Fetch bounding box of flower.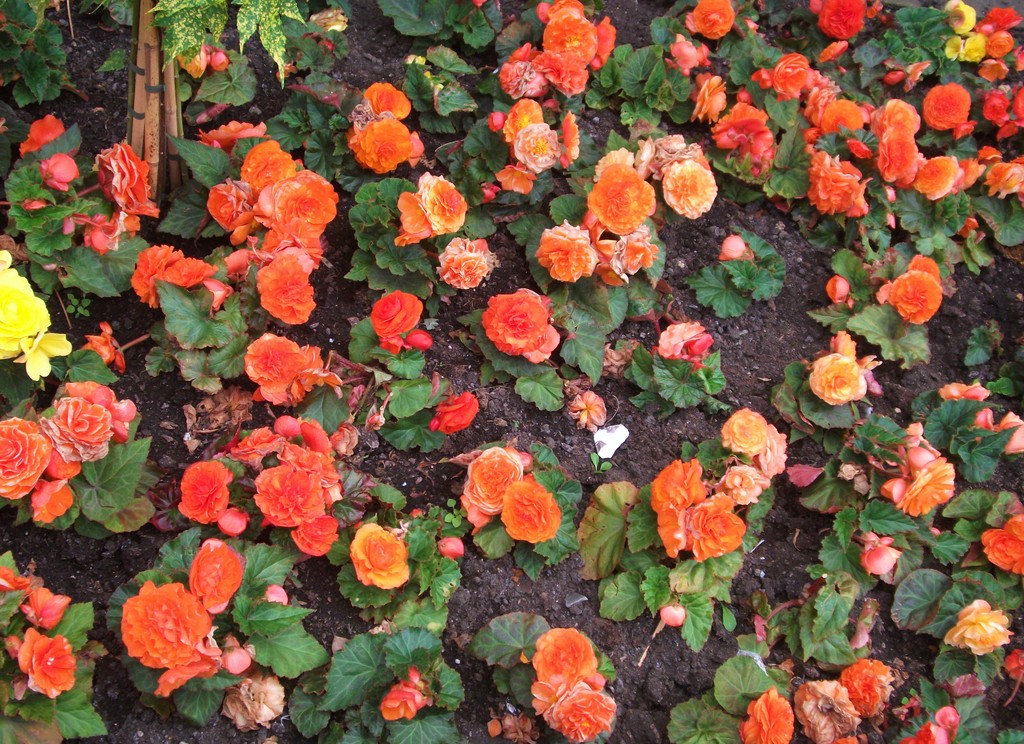
Bbox: detection(511, 120, 557, 172).
